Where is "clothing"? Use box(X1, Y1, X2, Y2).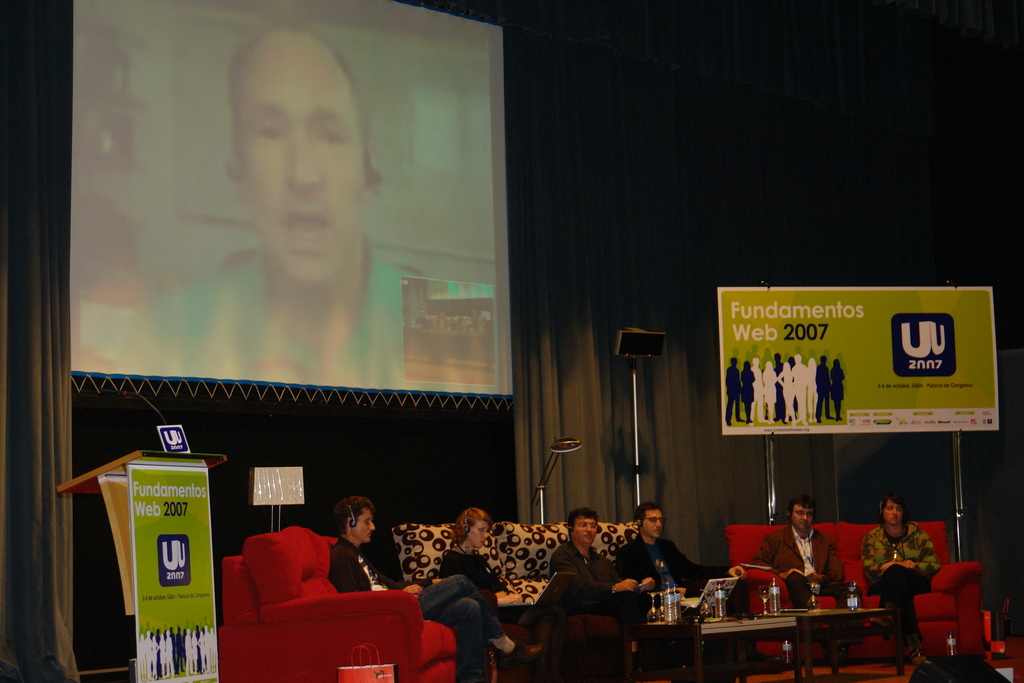
box(748, 527, 847, 628).
